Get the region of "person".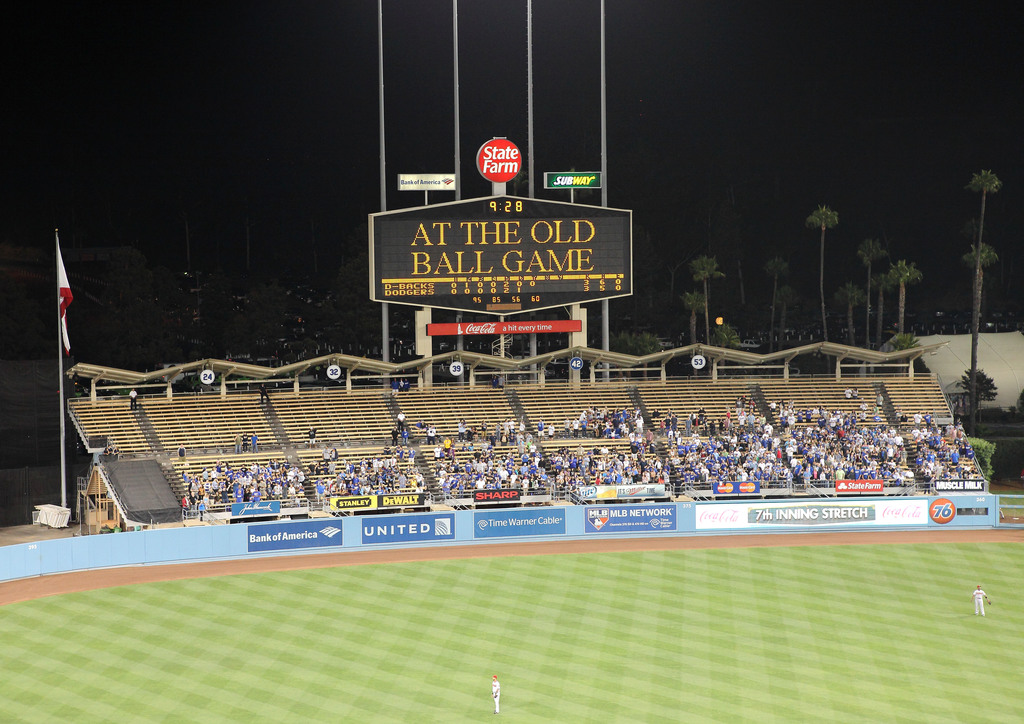
left=259, top=383, right=269, bottom=405.
